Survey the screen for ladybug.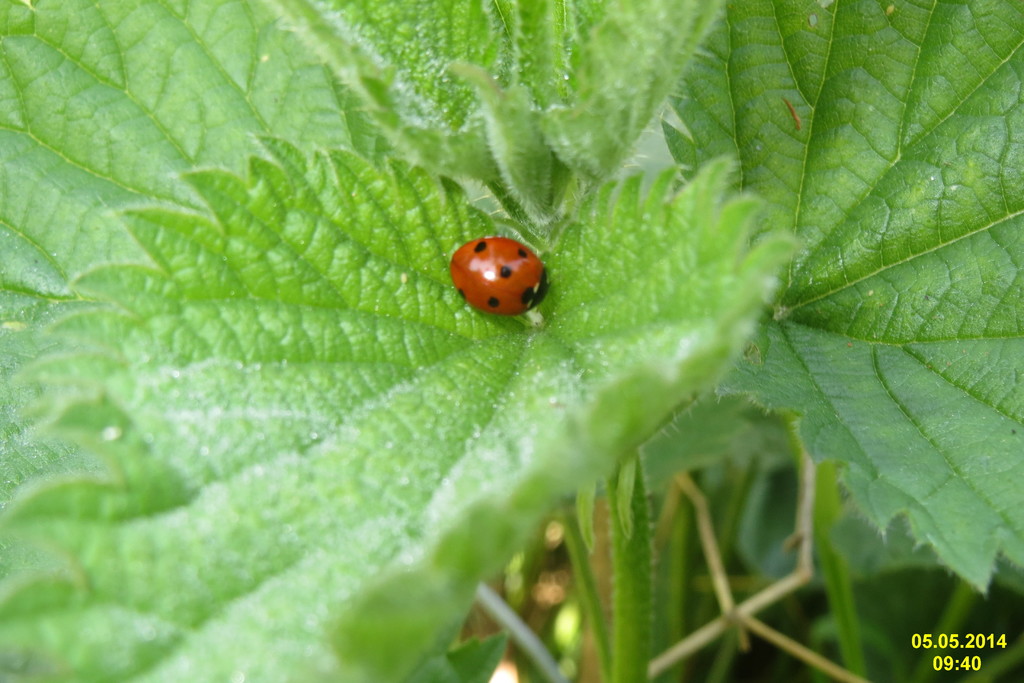
Survey found: {"x1": 448, "y1": 234, "x2": 548, "y2": 318}.
